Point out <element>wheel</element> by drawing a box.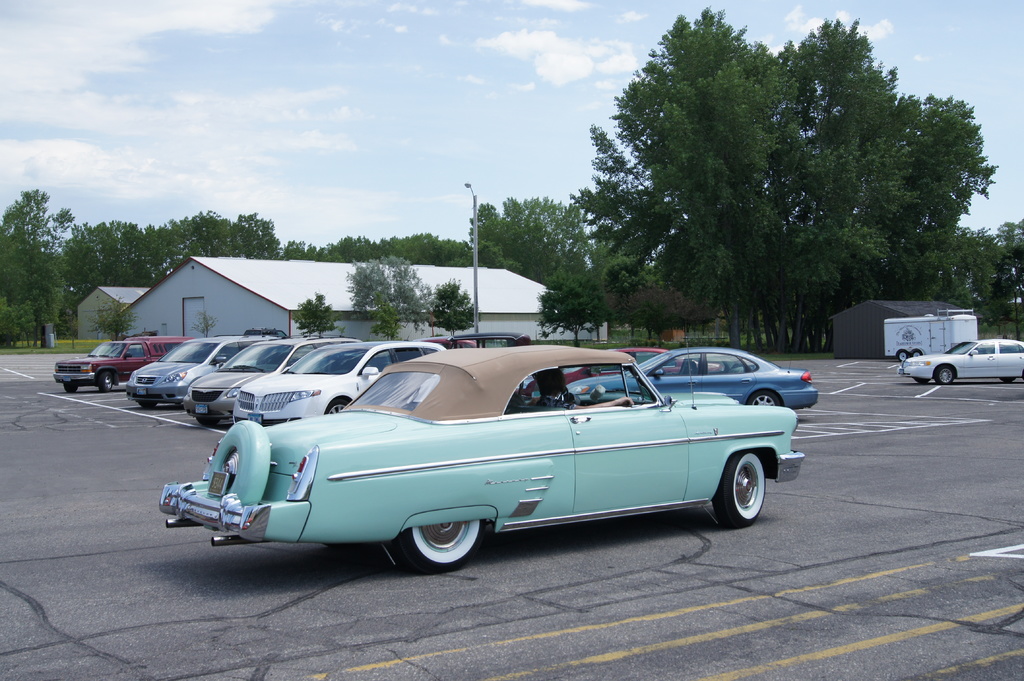
pyautogui.locateOnScreen(324, 396, 351, 412).
